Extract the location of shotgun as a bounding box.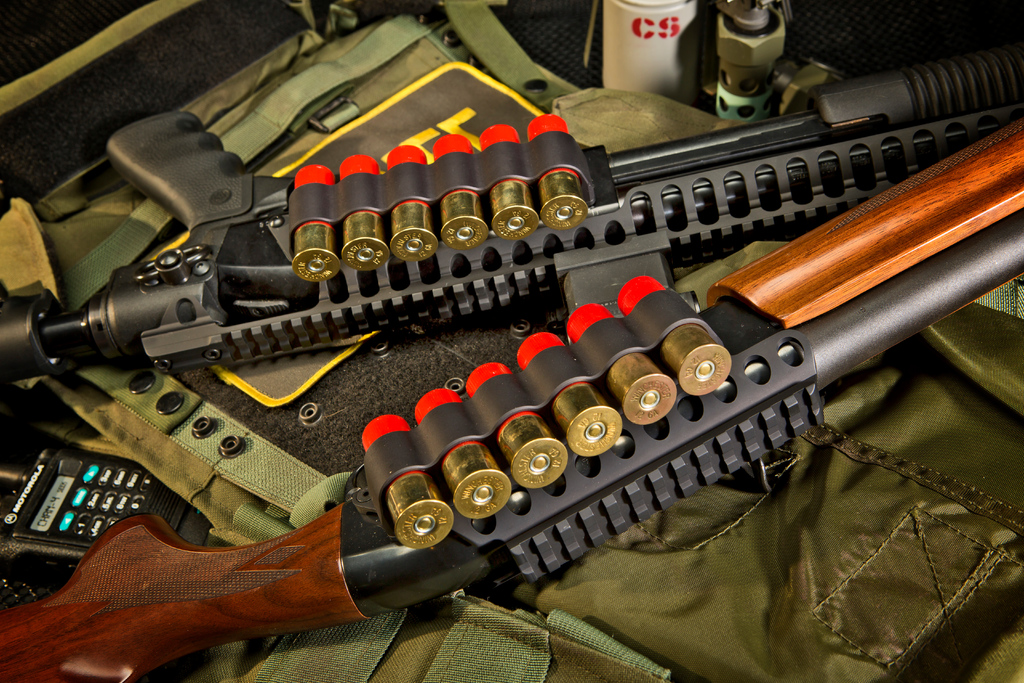
locate(0, 117, 1023, 682).
